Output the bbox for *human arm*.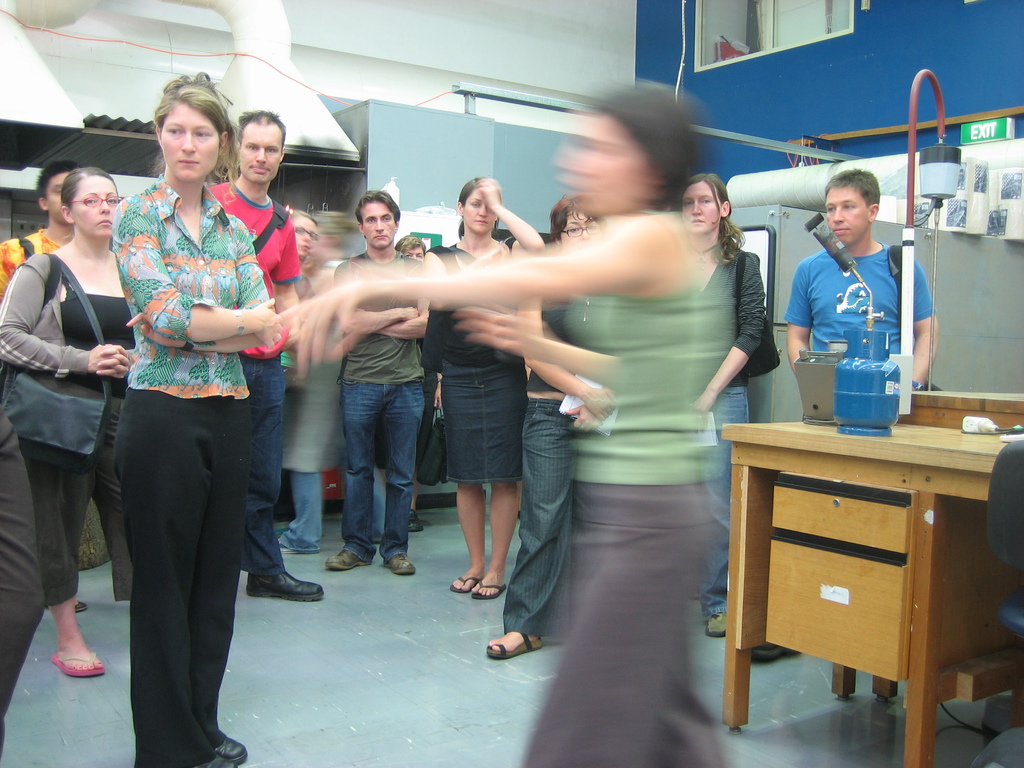
Rect(785, 254, 812, 373).
